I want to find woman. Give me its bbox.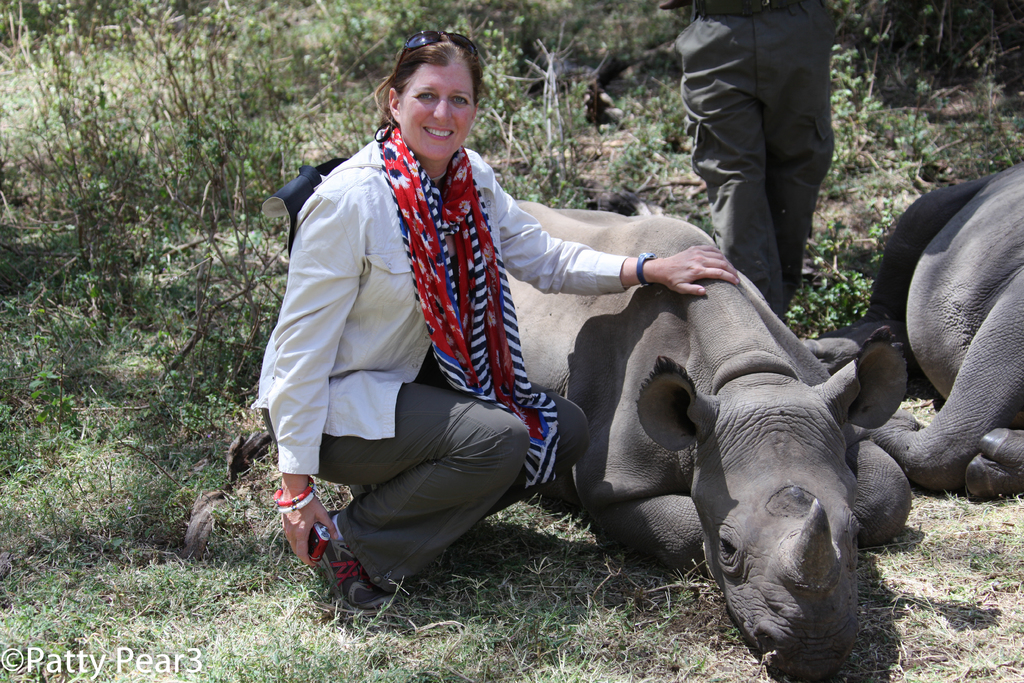
[271,18,630,630].
